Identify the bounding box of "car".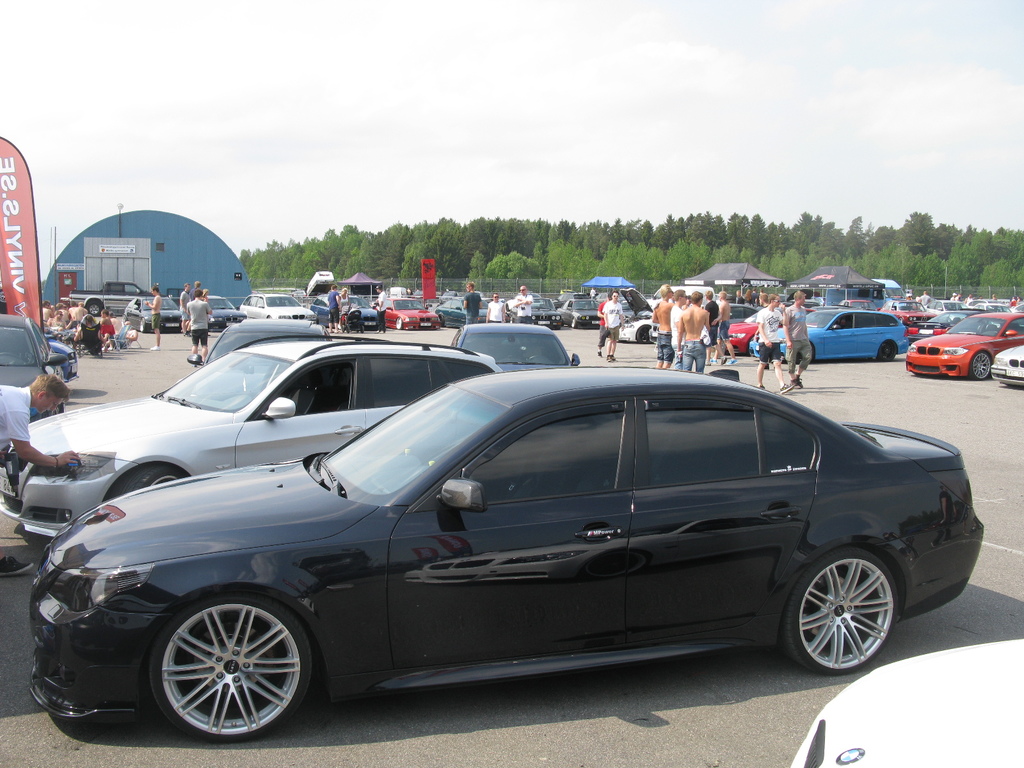
{"x1": 432, "y1": 296, "x2": 511, "y2": 332}.
